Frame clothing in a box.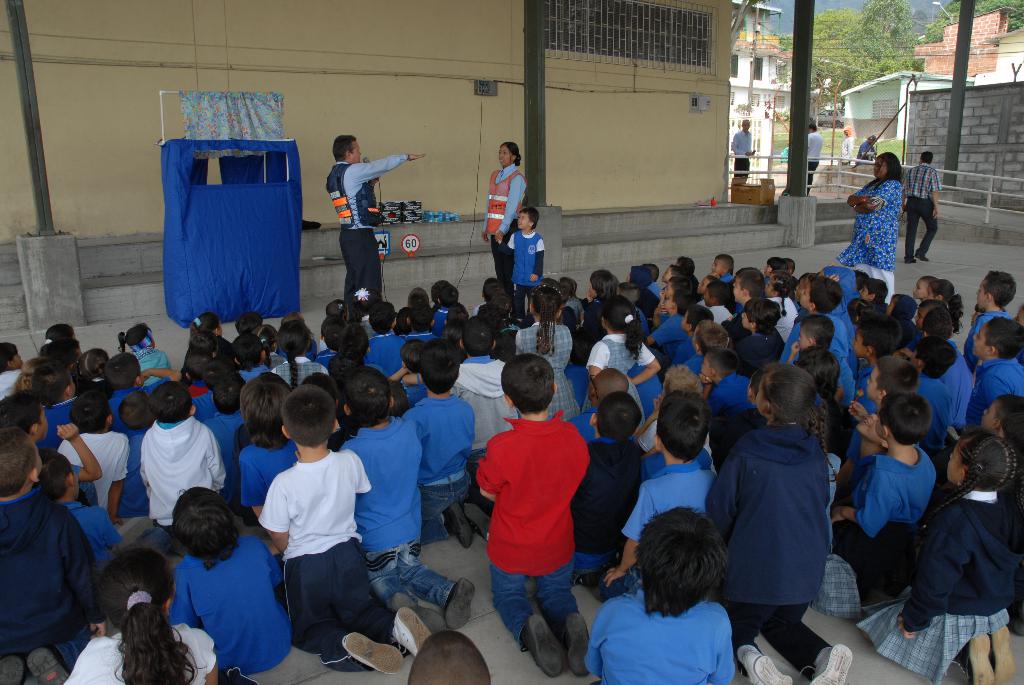
detection(484, 162, 530, 290).
